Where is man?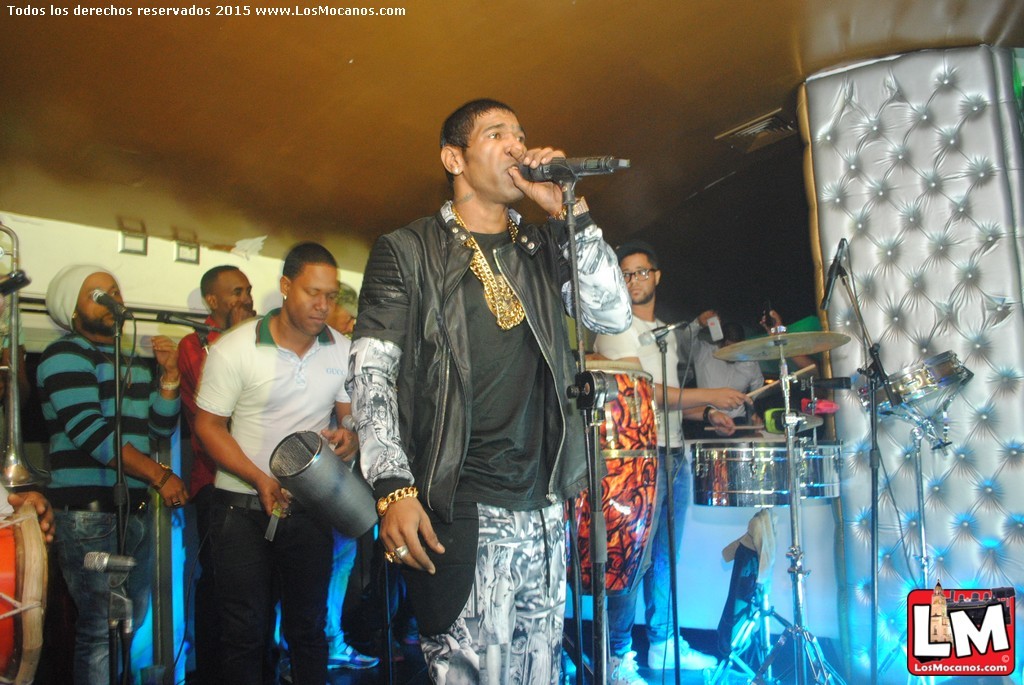
l=589, t=240, r=754, b=684.
